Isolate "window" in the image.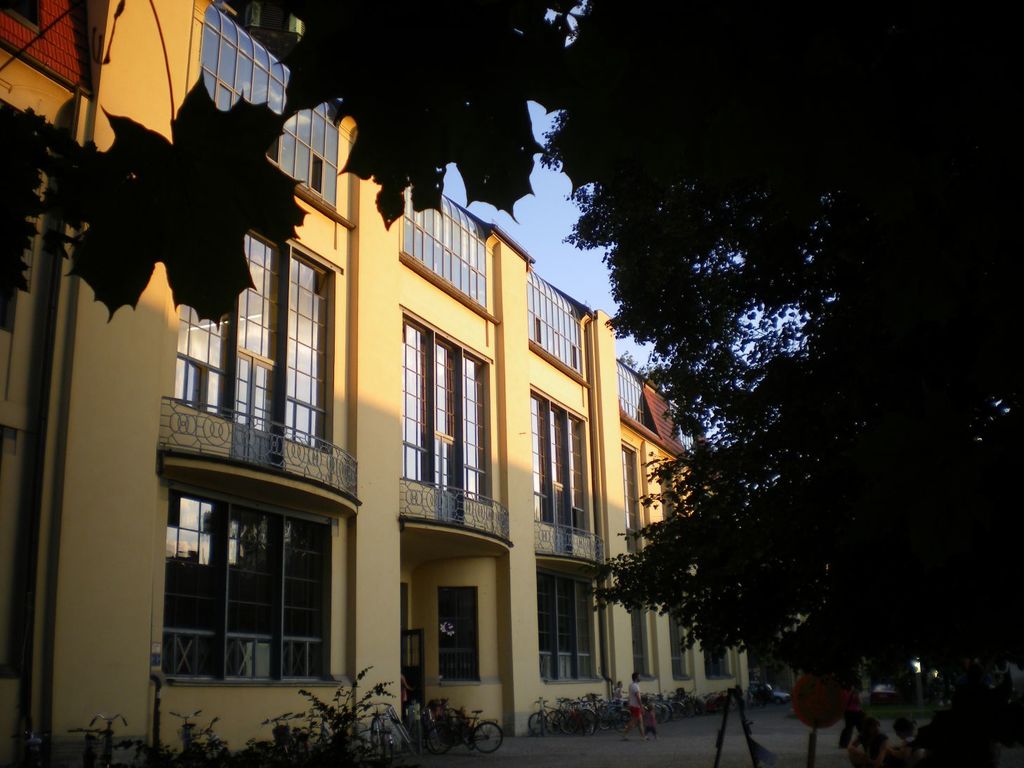
Isolated region: x1=171 y1=491 x2=338 y2=688.
